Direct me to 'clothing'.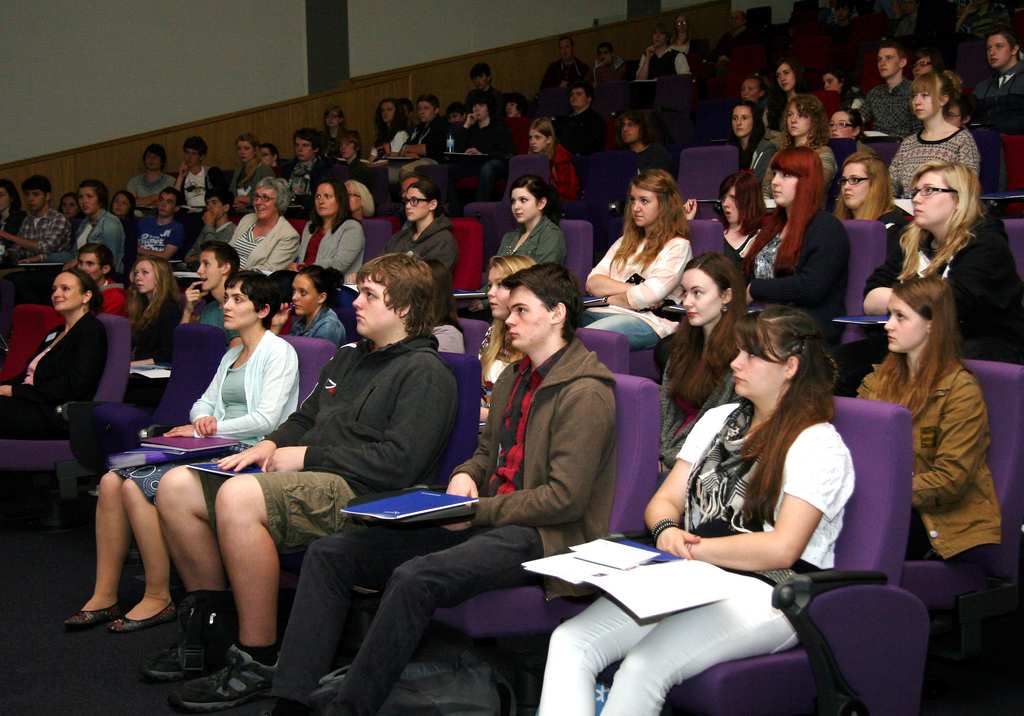
Direction: 568 104 599 153.
